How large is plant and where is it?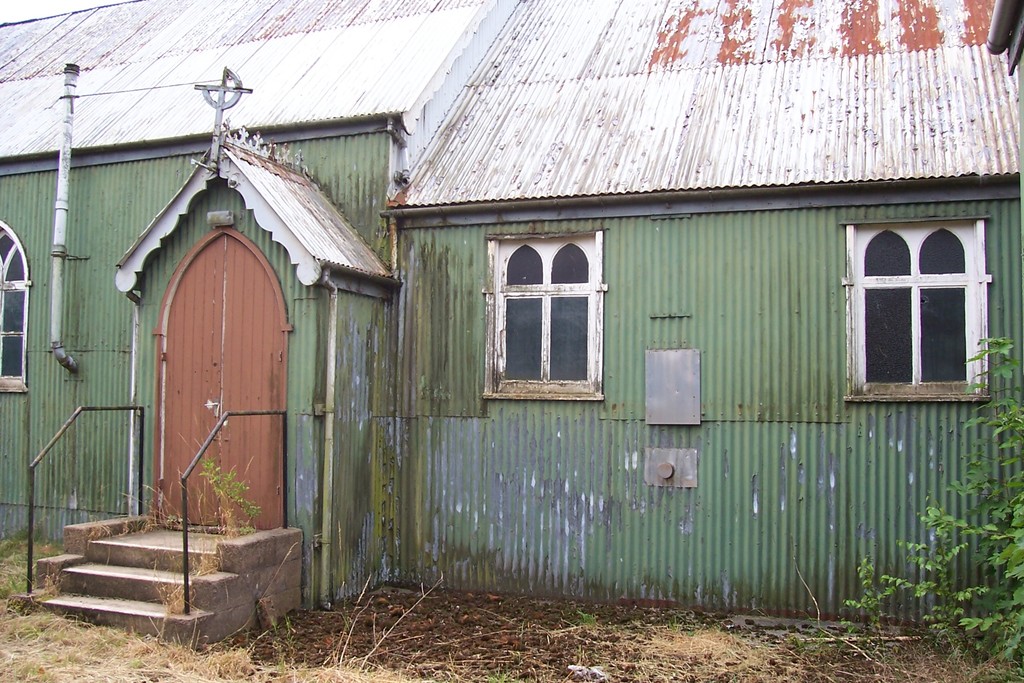
Bounding box: BBox(99, 488, 184, 542).
